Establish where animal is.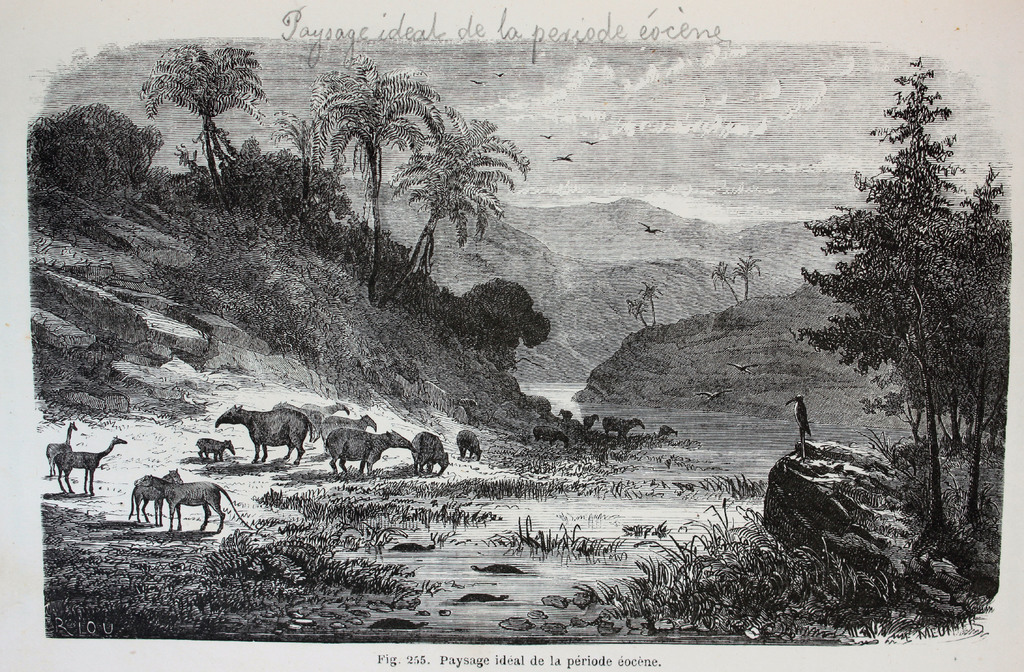
Established at x1=197, y1=438, x2=238, y2=466.
